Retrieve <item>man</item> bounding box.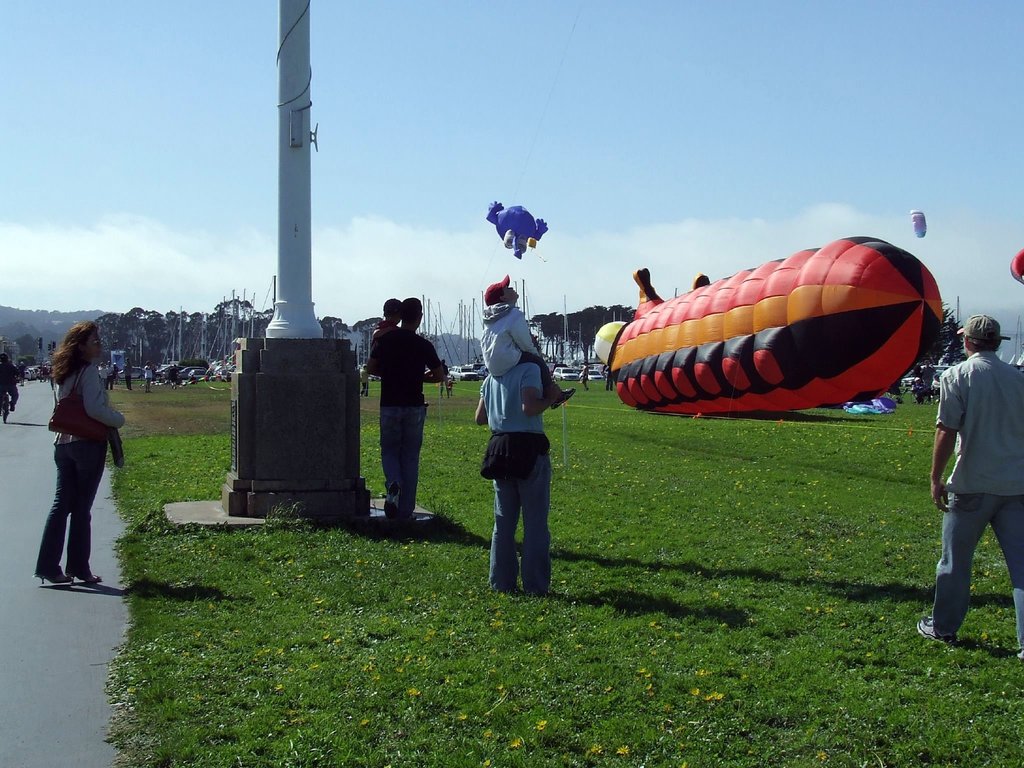
Bounding box: (left=367, top=294, right=449, bottom=531).
